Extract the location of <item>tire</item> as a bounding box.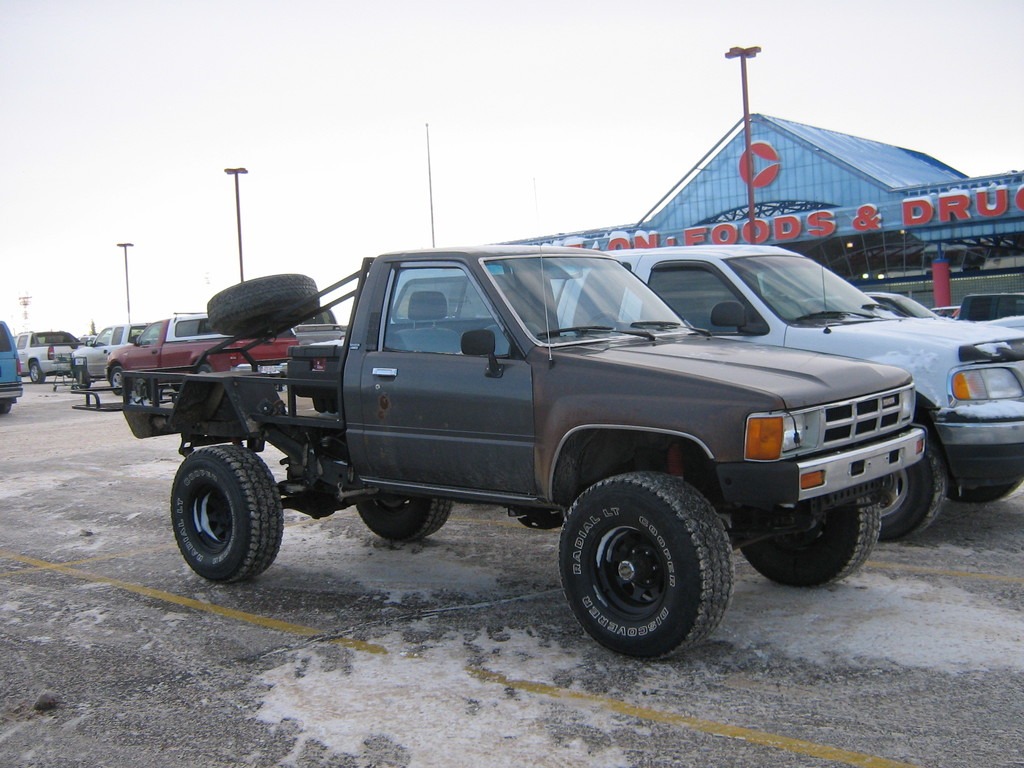
<bbox>943, 476, 1023, 506</bbox>.
